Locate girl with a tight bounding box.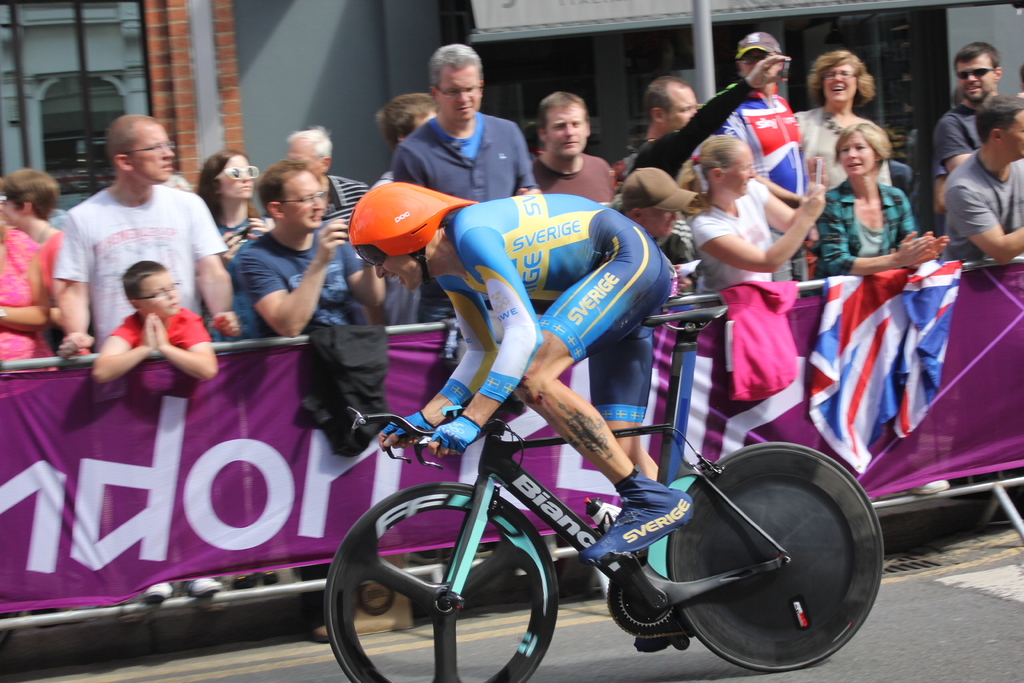
bbox=[0, 204, 48, 367].
